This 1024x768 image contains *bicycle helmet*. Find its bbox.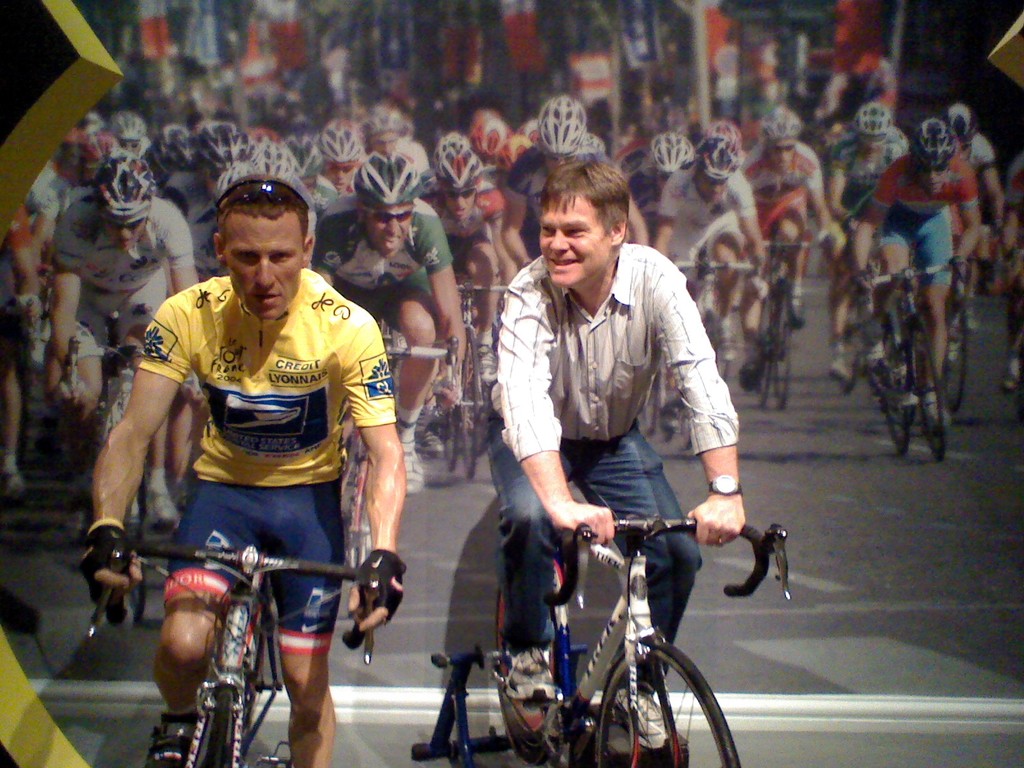
[x1=948, y1=104, x2=970, y2=143].
